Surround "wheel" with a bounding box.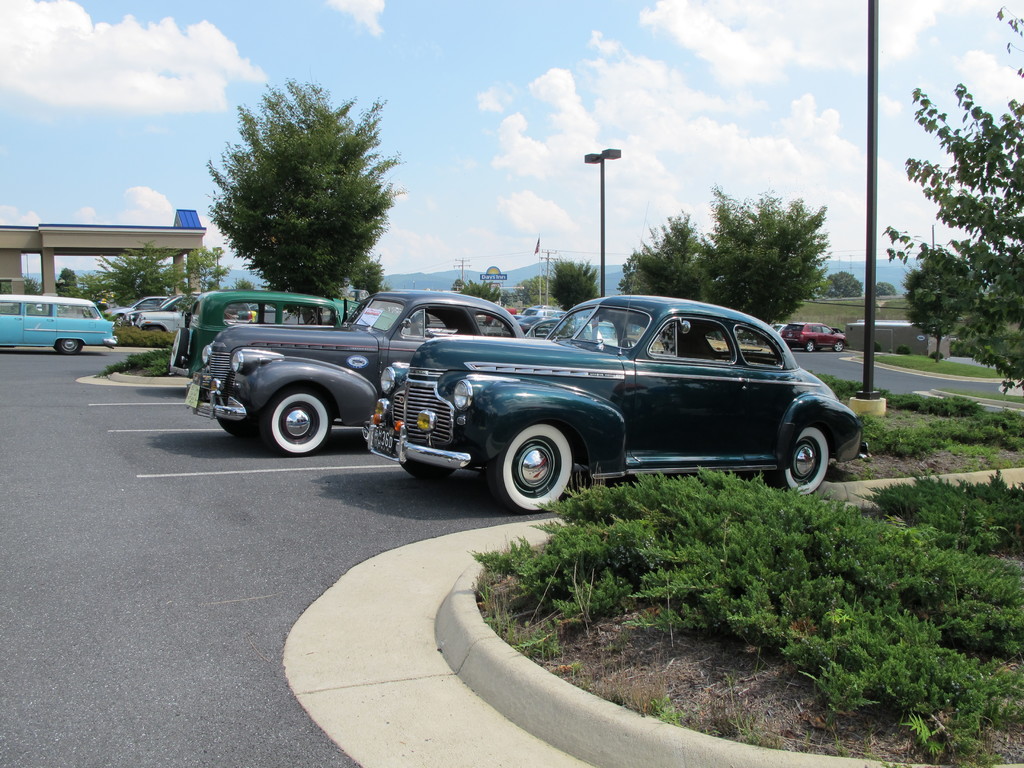
bbox(211, 413, 259, 442).
